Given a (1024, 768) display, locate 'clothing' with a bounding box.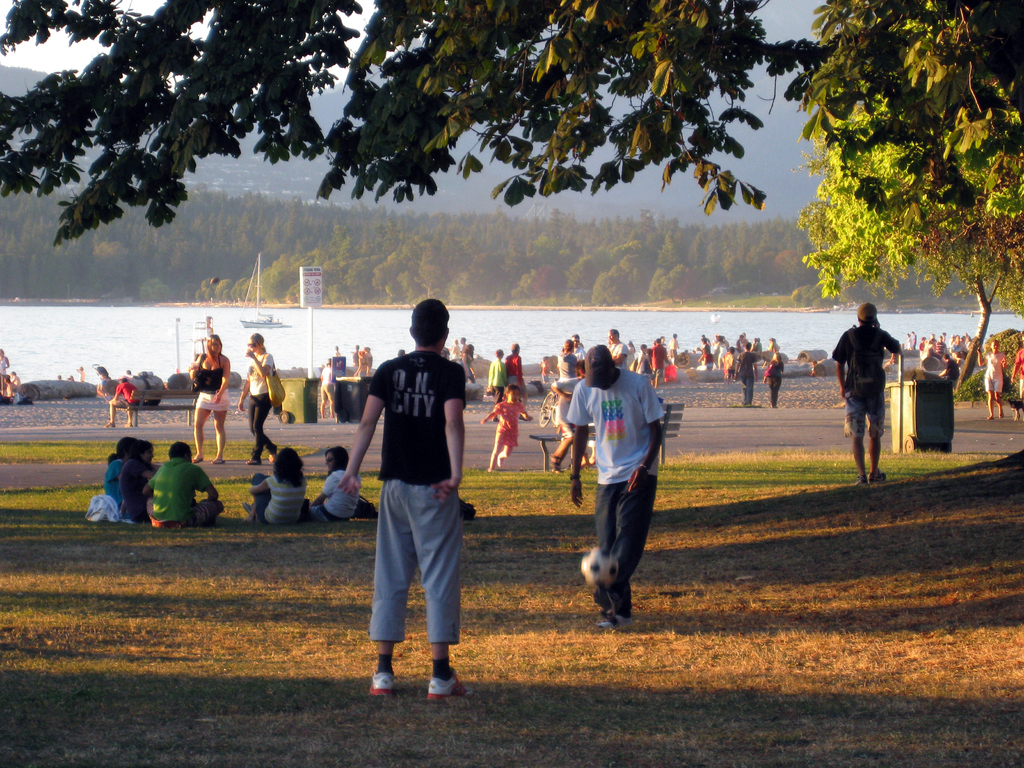
Located: left=250, top=358, right=275, bottom=458.
